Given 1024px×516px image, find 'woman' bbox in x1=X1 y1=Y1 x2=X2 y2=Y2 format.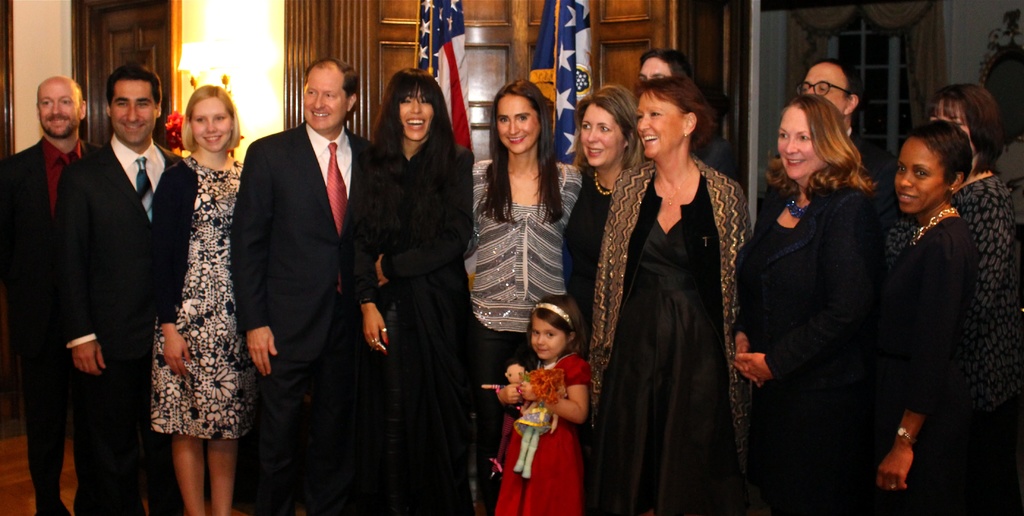
x1=555 y1=78 x2=643 y2=325.
